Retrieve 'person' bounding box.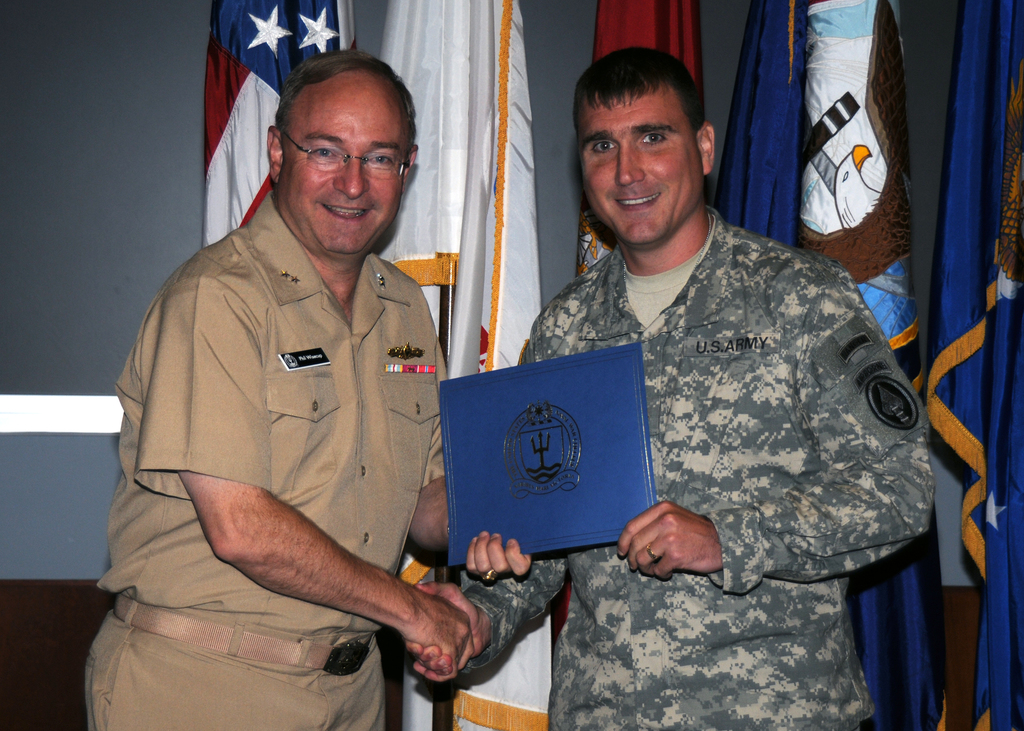
Bounding box: <bbox>79, 52, 537, 730</bbox>.
